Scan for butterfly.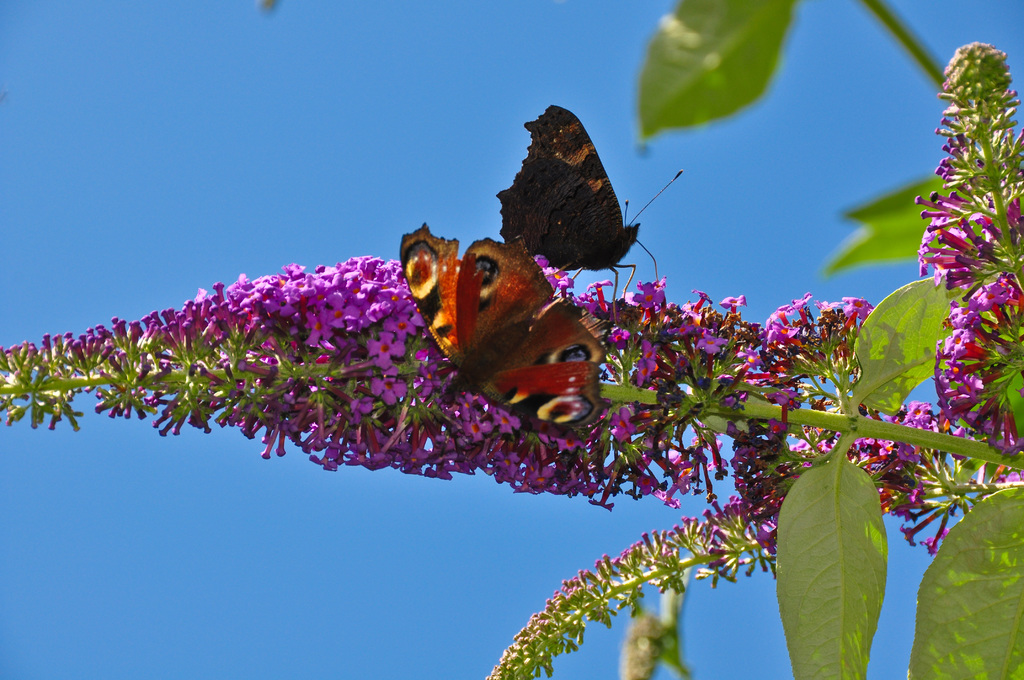
Scan result: <bbox>493, 102, 690, 308</bbox>.
